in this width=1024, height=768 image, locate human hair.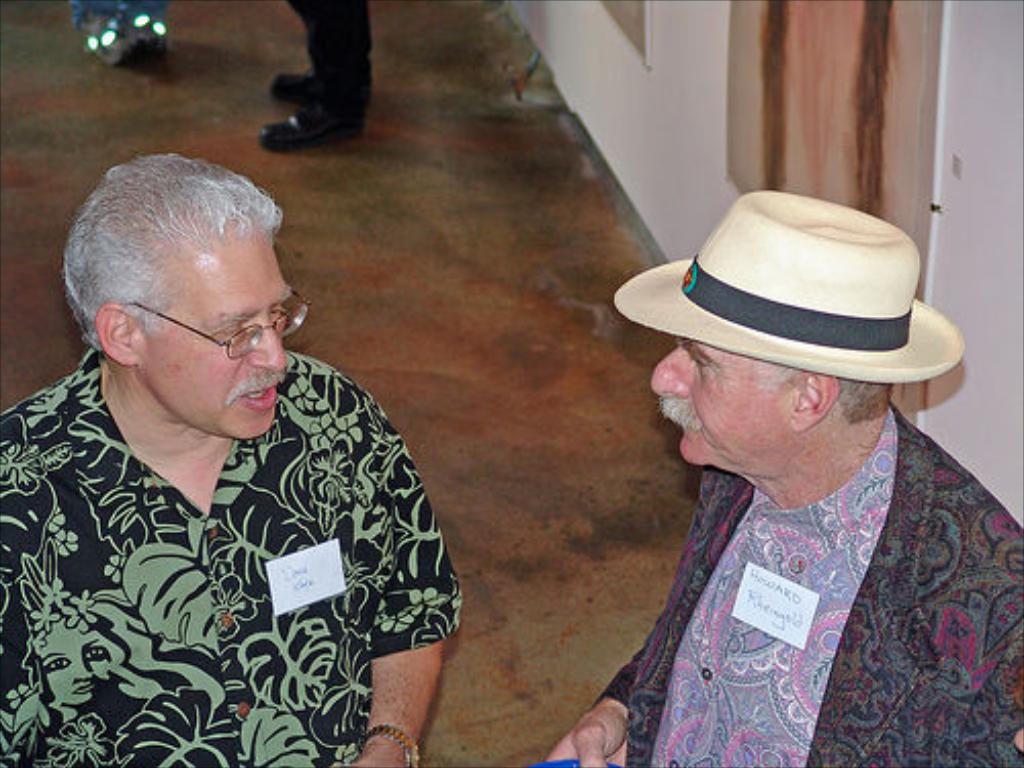
Bounding box: {"left": 68, "top": 154, "right": 291, "bottom": 371}.
